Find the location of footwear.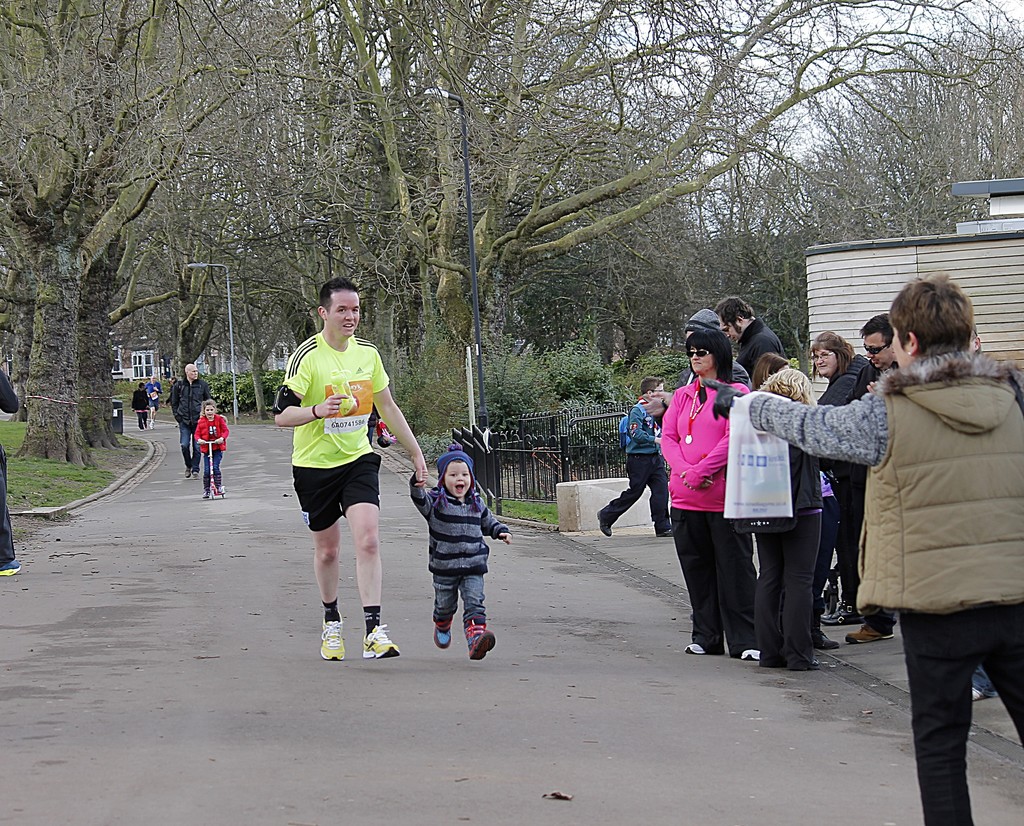
Location: <region>141, 428, 144, 432</region>.
